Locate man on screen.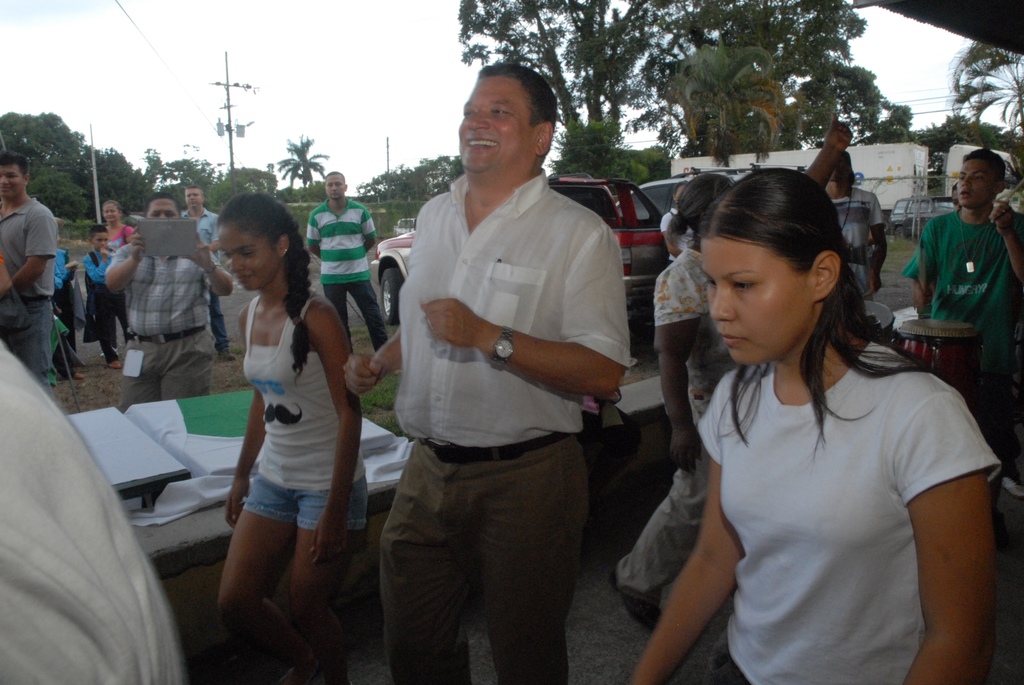
On screen at box(336, 52, 651, 684).
